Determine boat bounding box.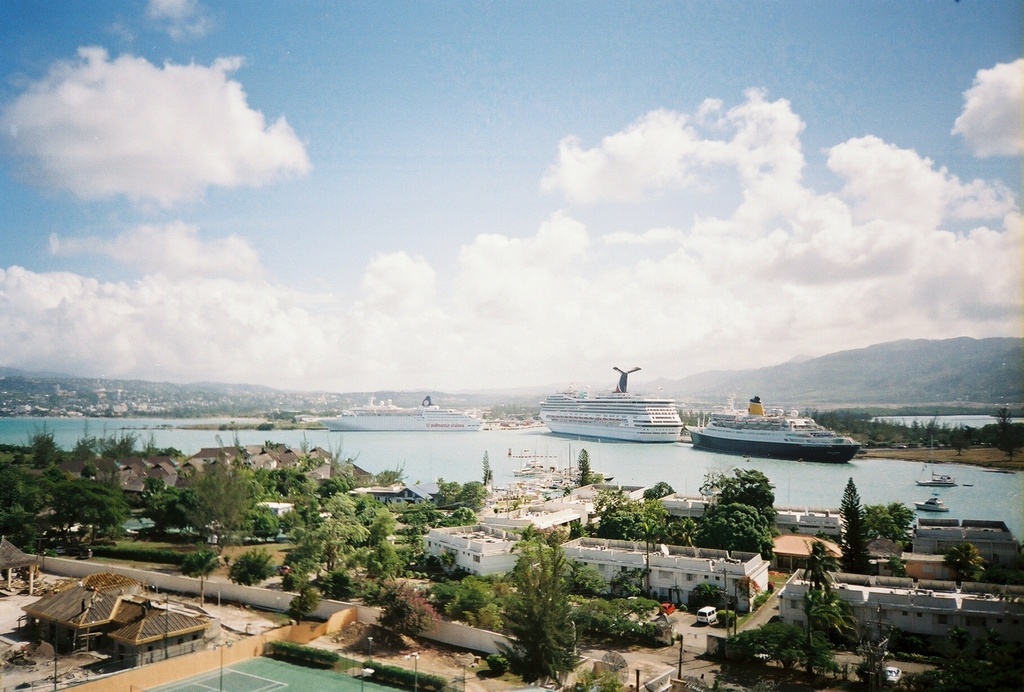
Determined: 680, 395, 859, 471.
